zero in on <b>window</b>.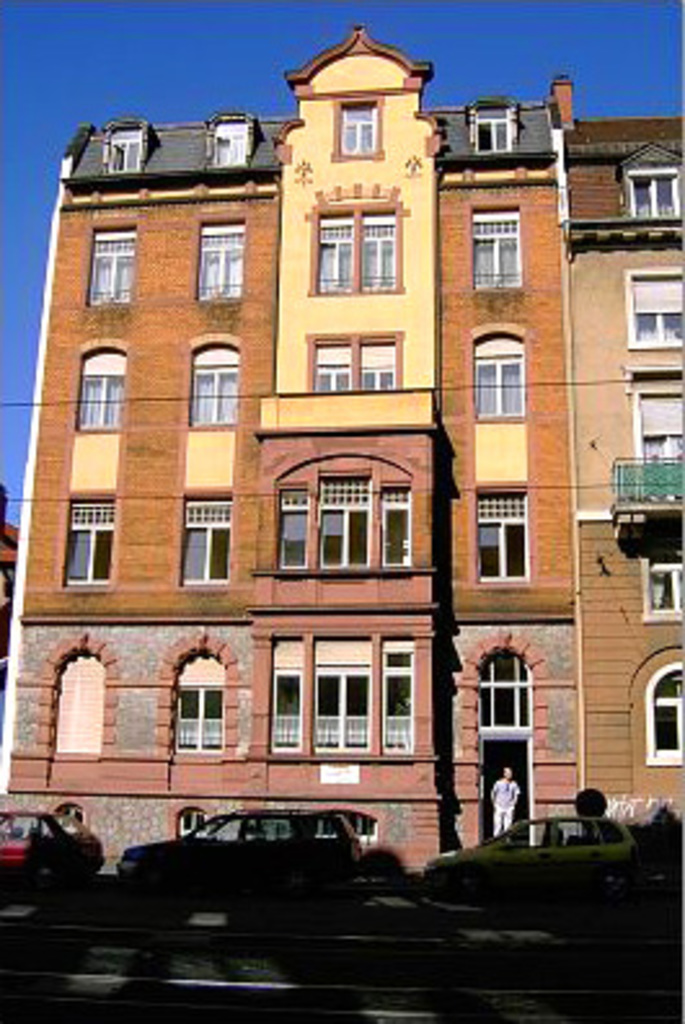
Zeroed in: crop(315, 665, 375, 747).
